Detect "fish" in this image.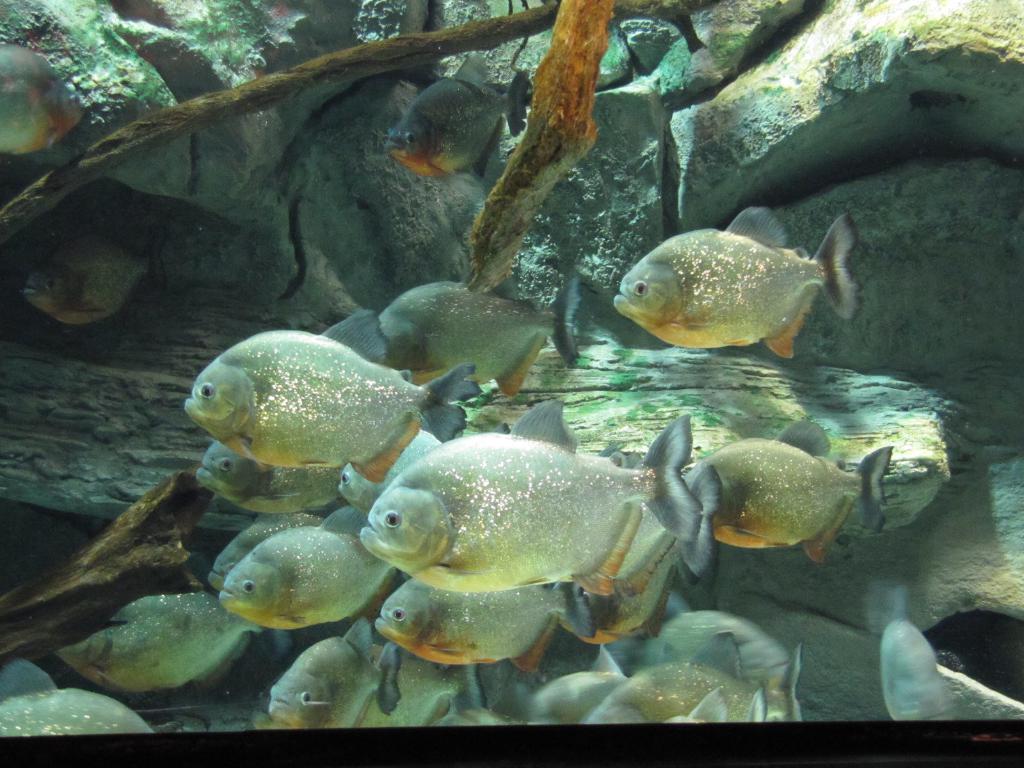
Detection: x1=612 y1=211 x2=867 y2=367.
